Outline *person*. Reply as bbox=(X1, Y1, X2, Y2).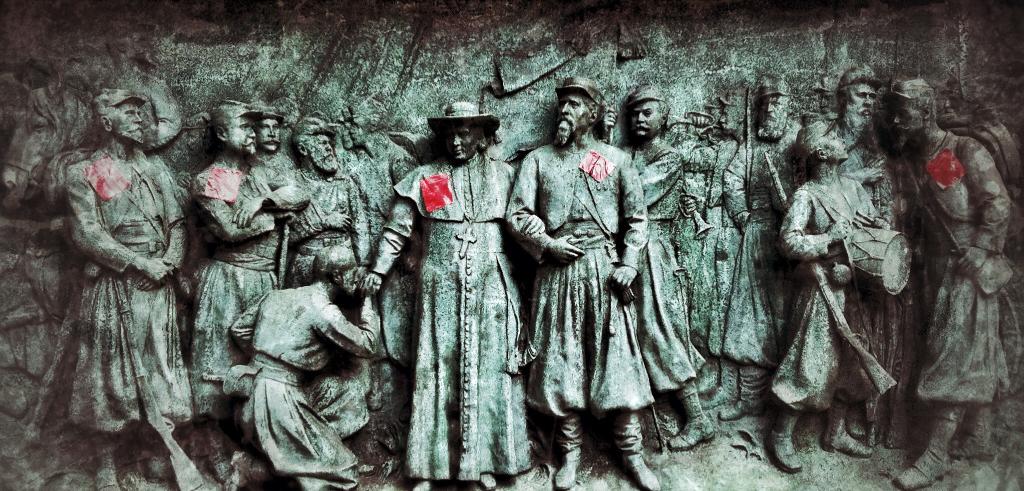
bbox=(722, 74, 803, 419).
